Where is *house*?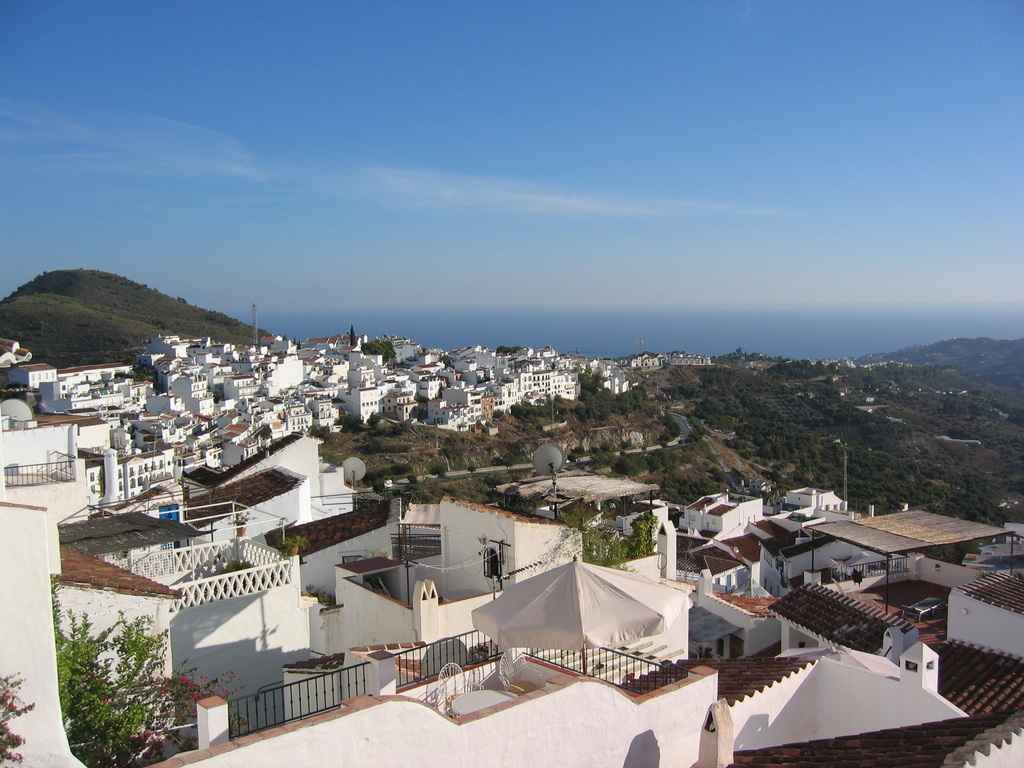
rect(310, 389, 342, 431).
